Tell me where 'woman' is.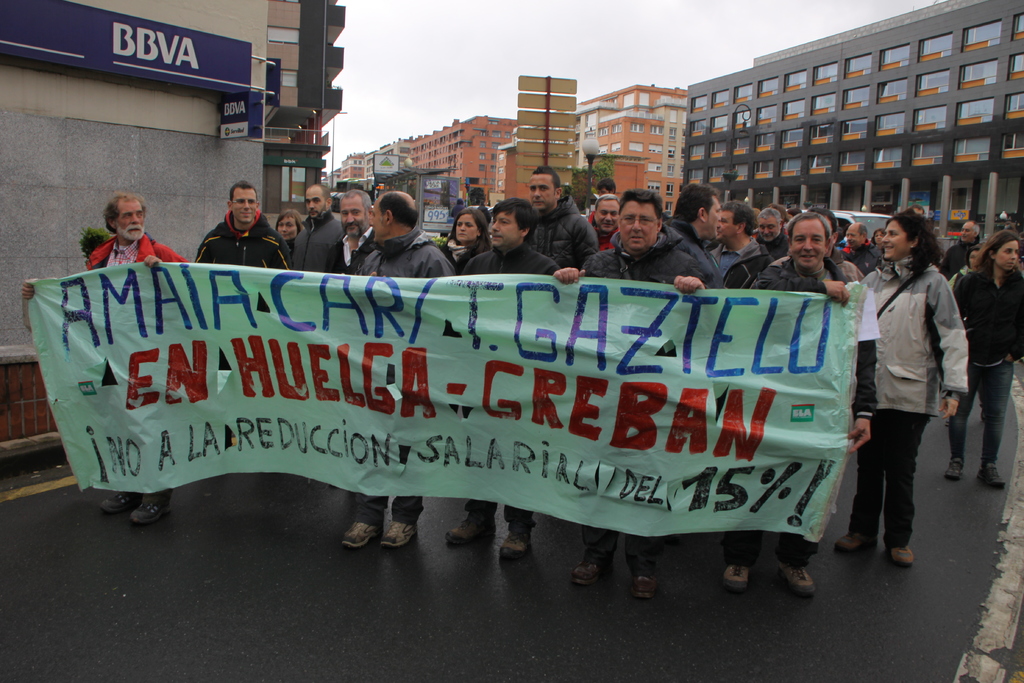
'woman' is at bbox(439, 209, 492, 269).
